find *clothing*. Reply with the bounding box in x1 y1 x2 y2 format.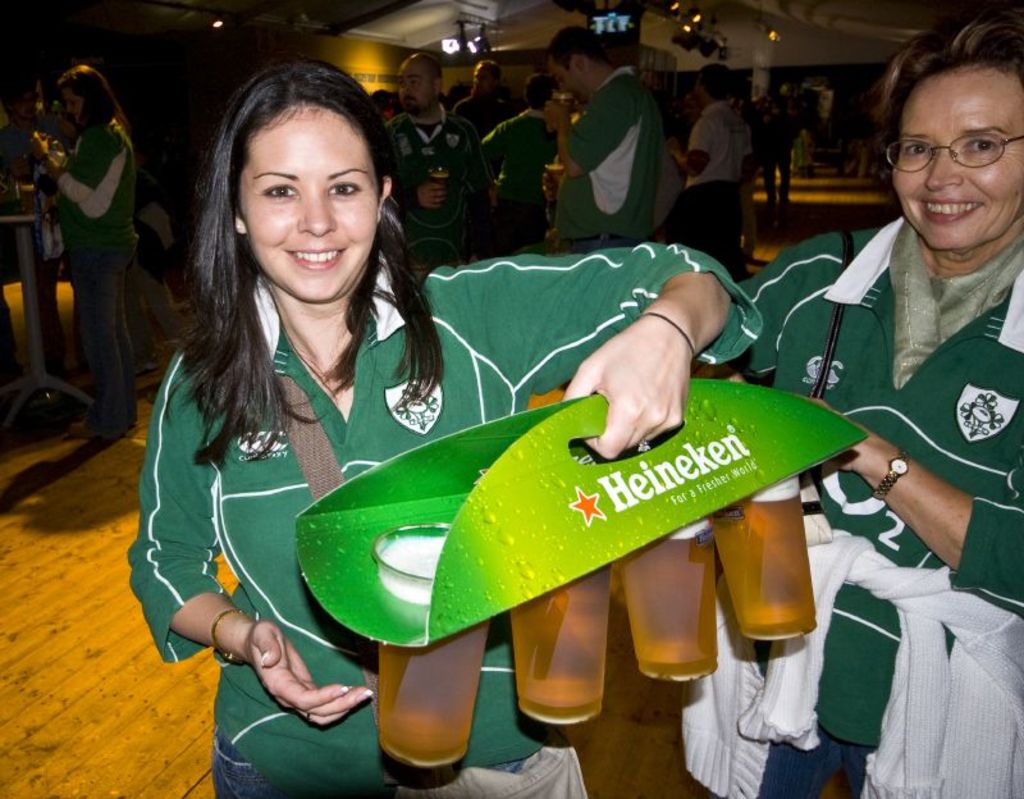
554 65 660 246.
